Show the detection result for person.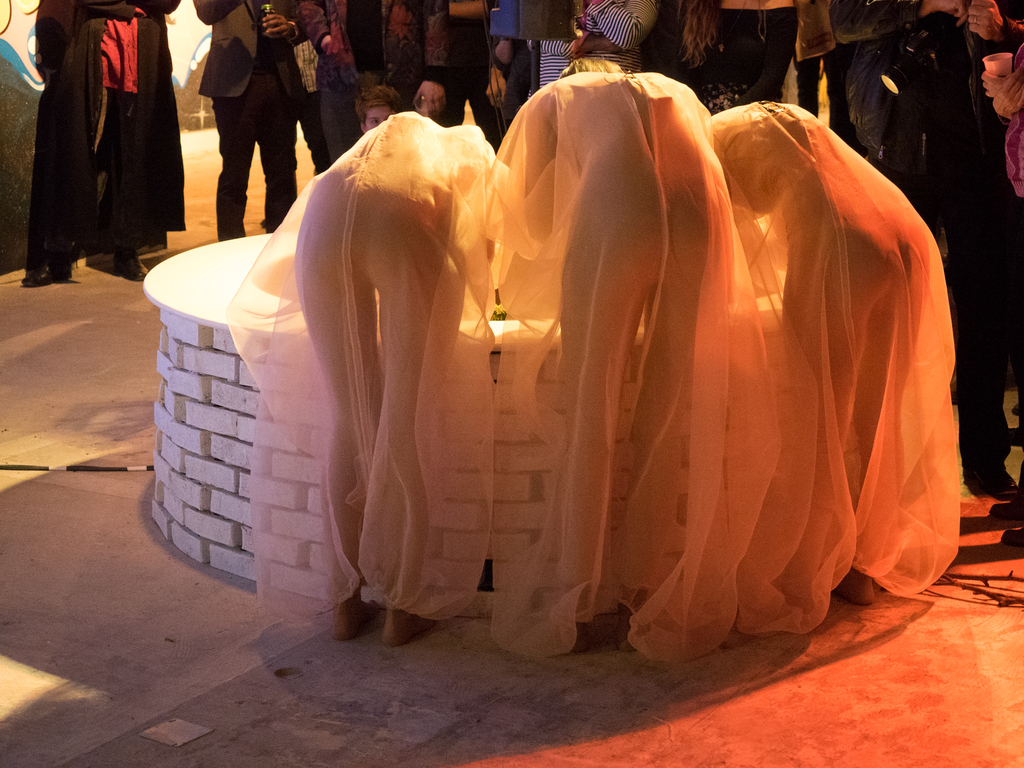
(x1=508, y1=47, x2=724, y2=606).
